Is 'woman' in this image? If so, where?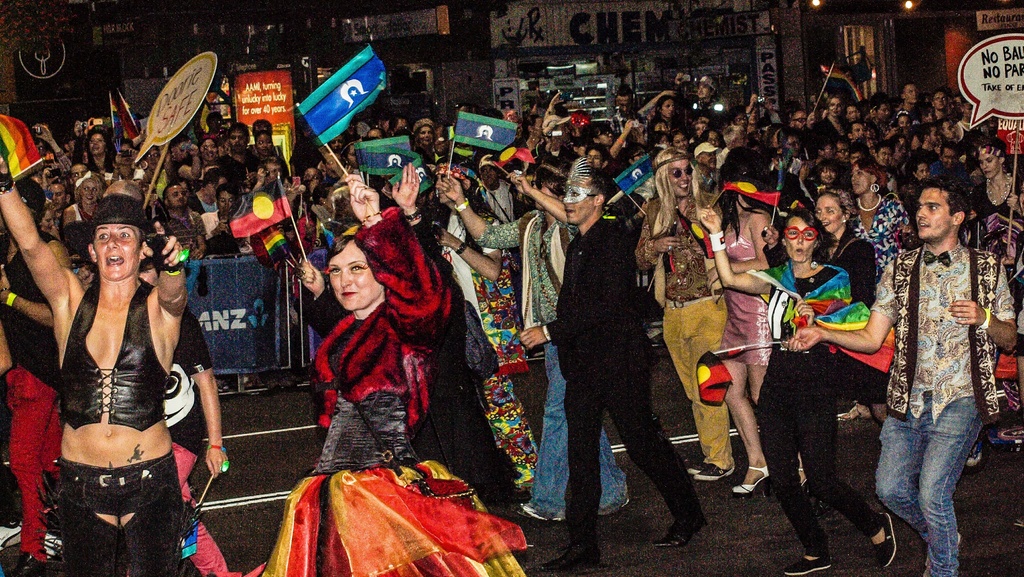
Yes, at locate(822, 185, 908, 441).
